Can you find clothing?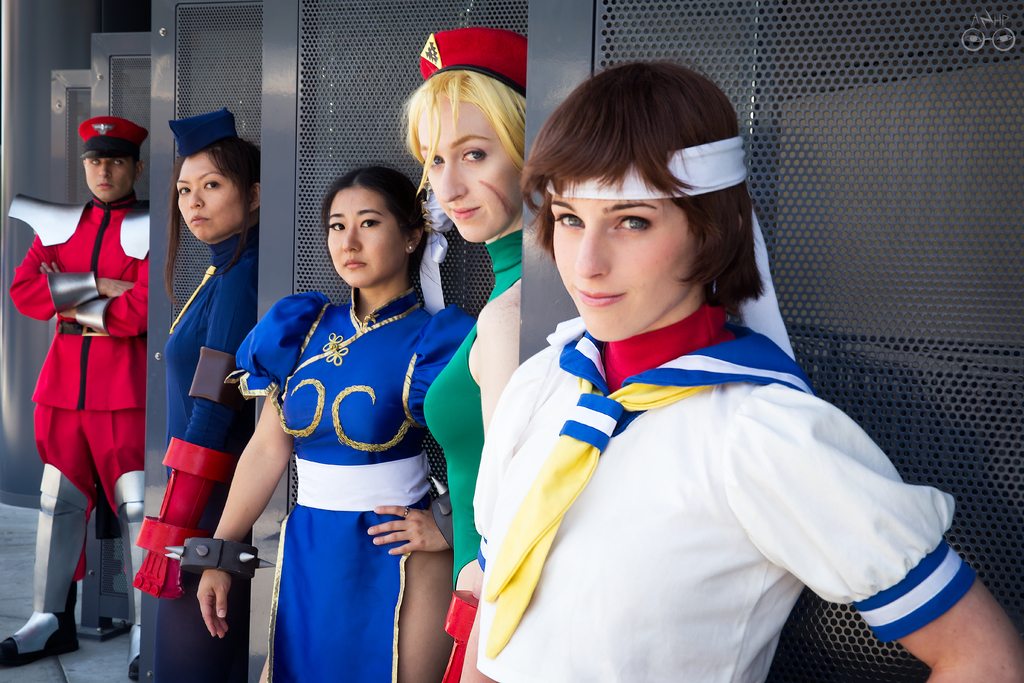
Yes, bounding box: 22,181,148,573.
